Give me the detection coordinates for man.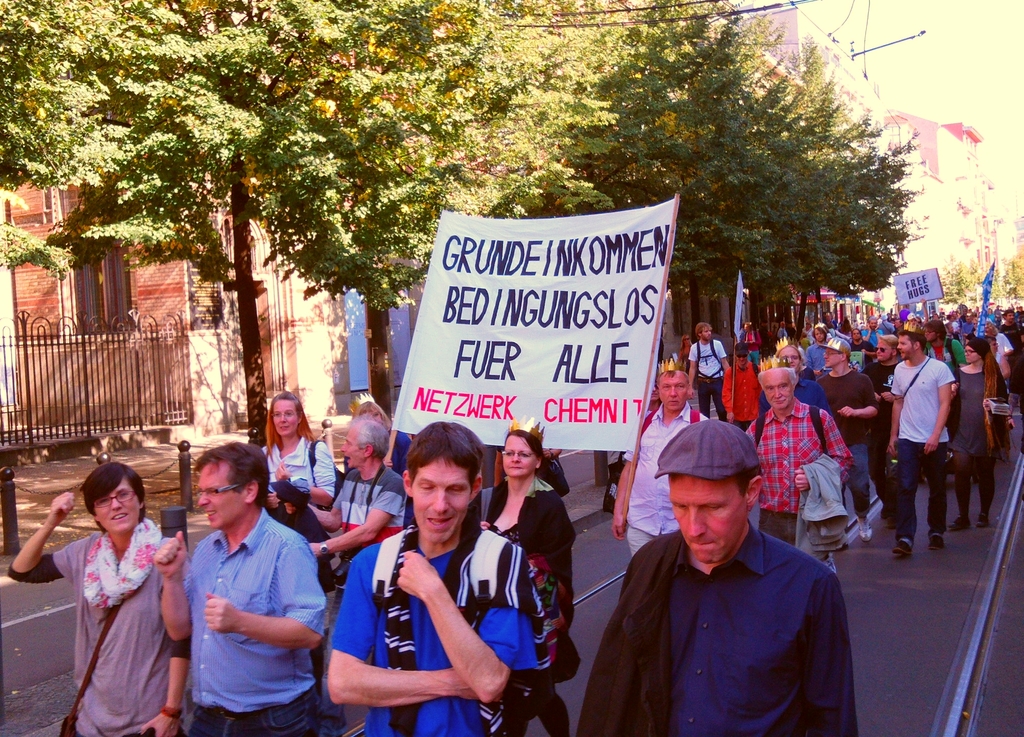
744,365,856,584.
